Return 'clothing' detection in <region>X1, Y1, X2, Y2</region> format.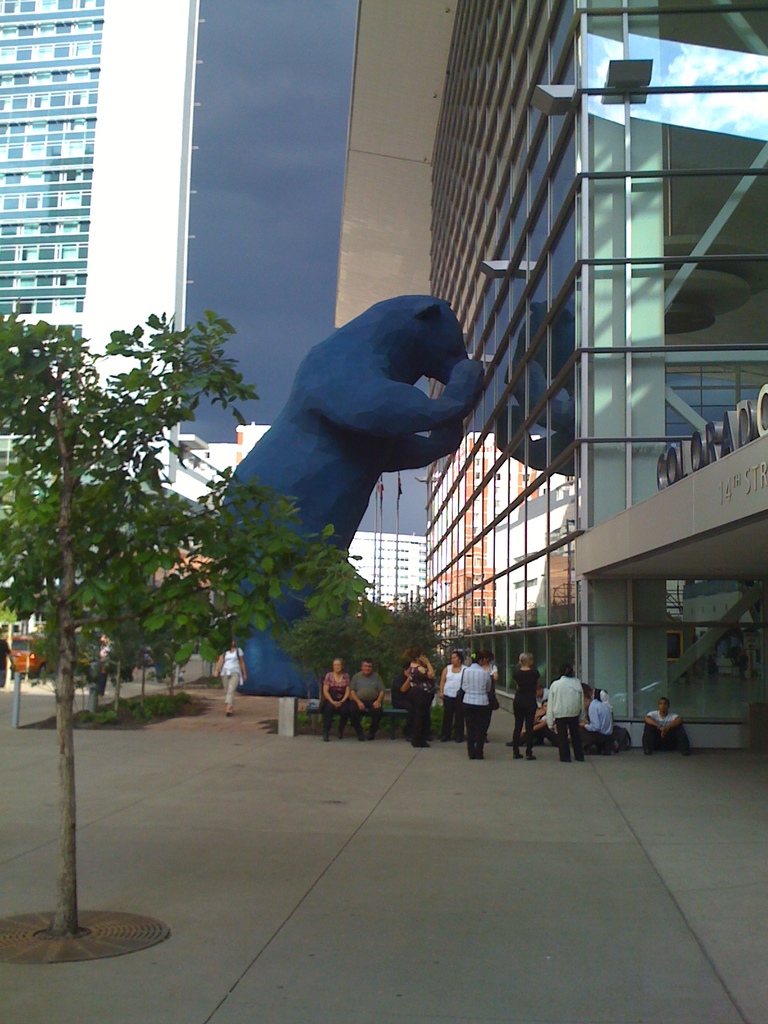
<region>321, 673, 351, 730</region>.
